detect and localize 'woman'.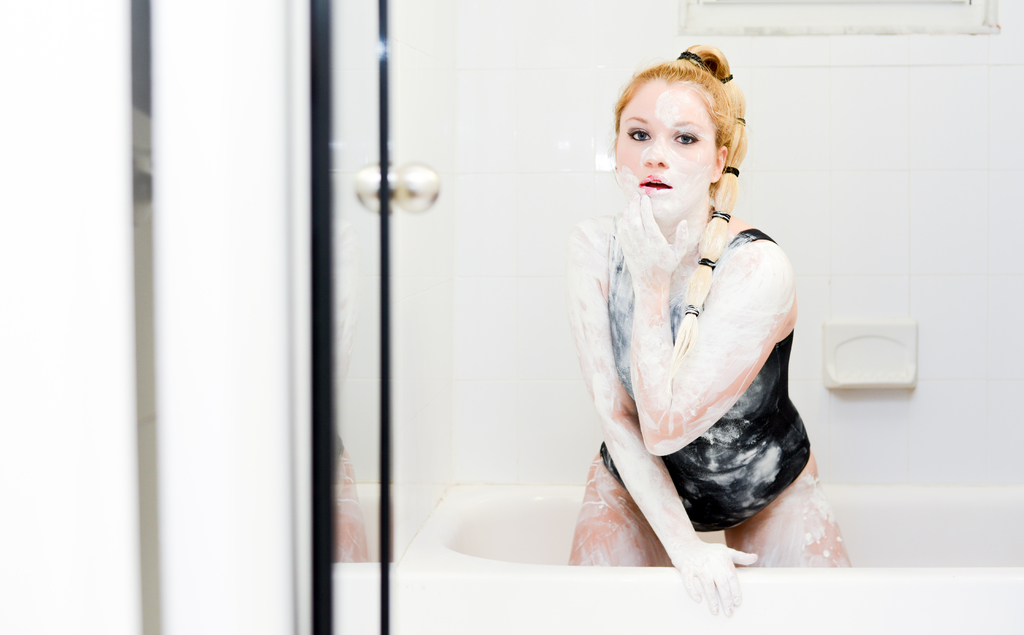
Localized at (561, 45, 833, 631).
